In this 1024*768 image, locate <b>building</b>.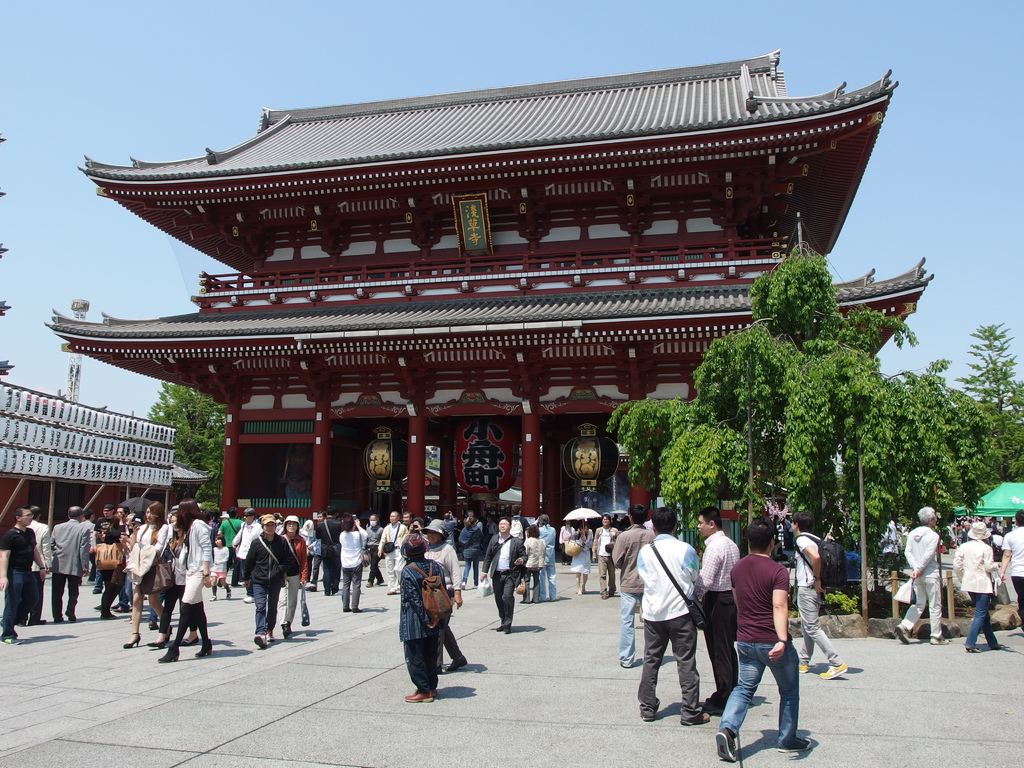
Bounding box: (x1=45, y1=45, x2=934, y2=560).
